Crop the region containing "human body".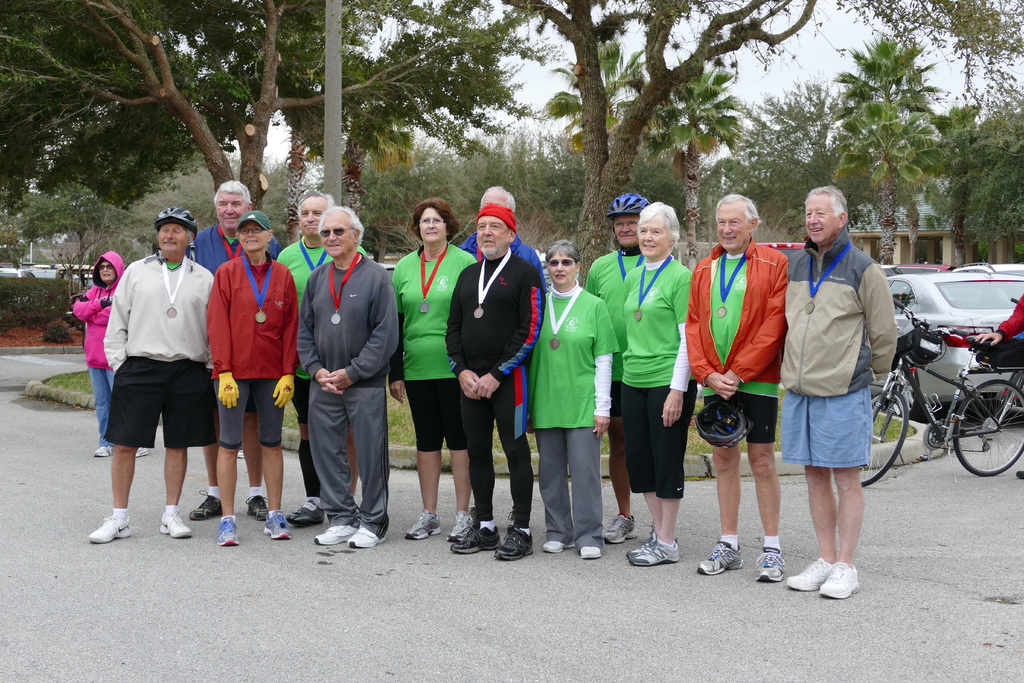
Crop region: 195,168,282,524.
